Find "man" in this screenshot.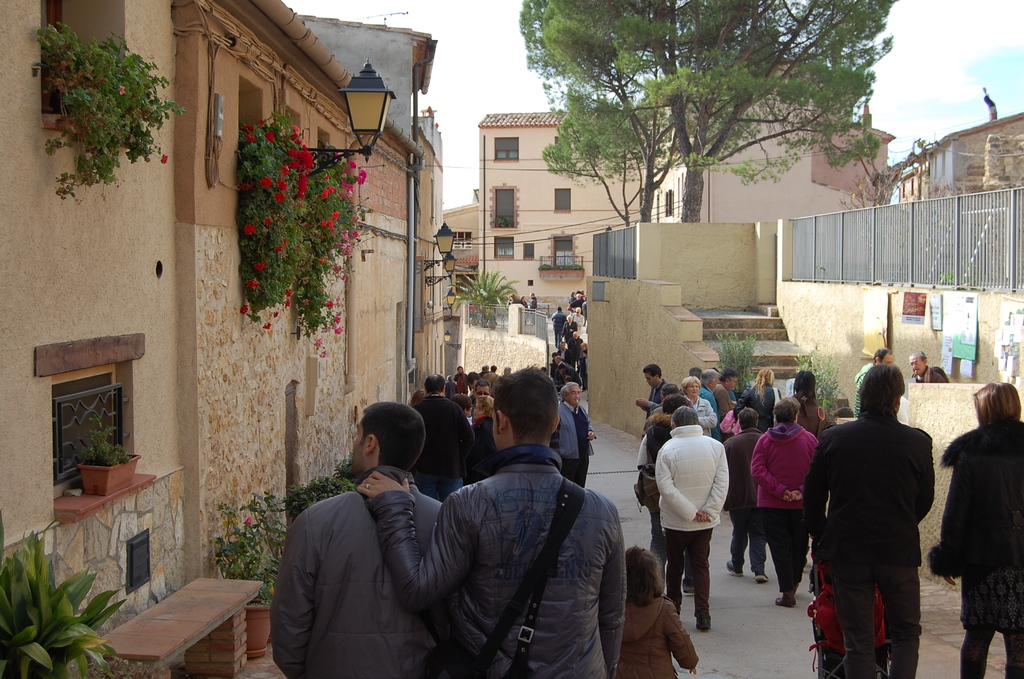
The bounding box for "man" is BBox(563, 313, 579, 338).
